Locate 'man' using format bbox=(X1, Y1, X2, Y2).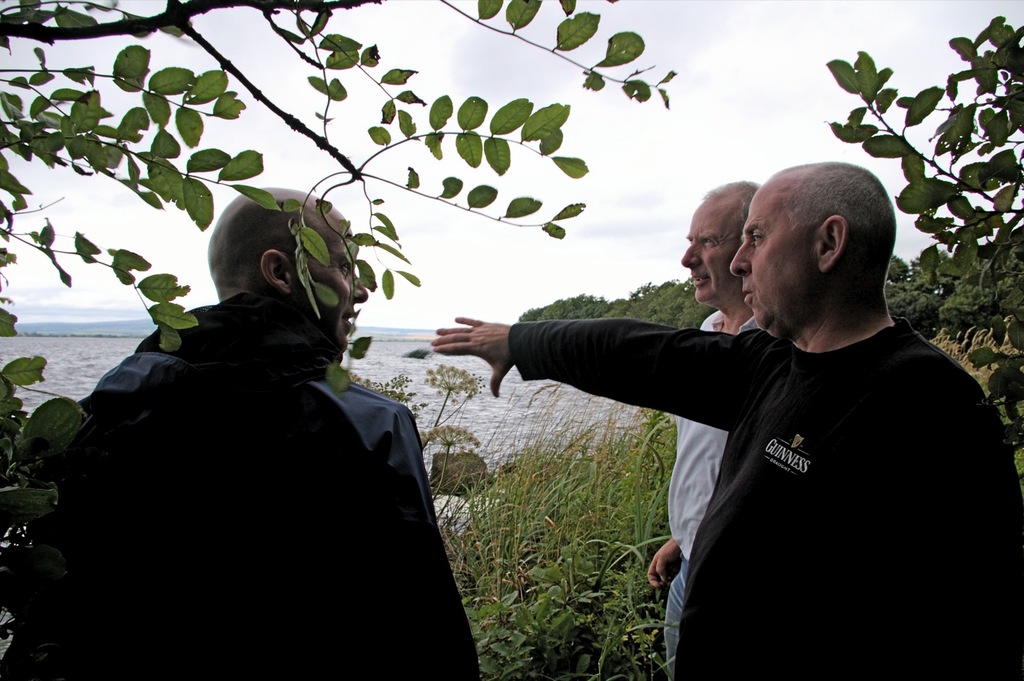
bbox=(449, 161, 1004, 668).
